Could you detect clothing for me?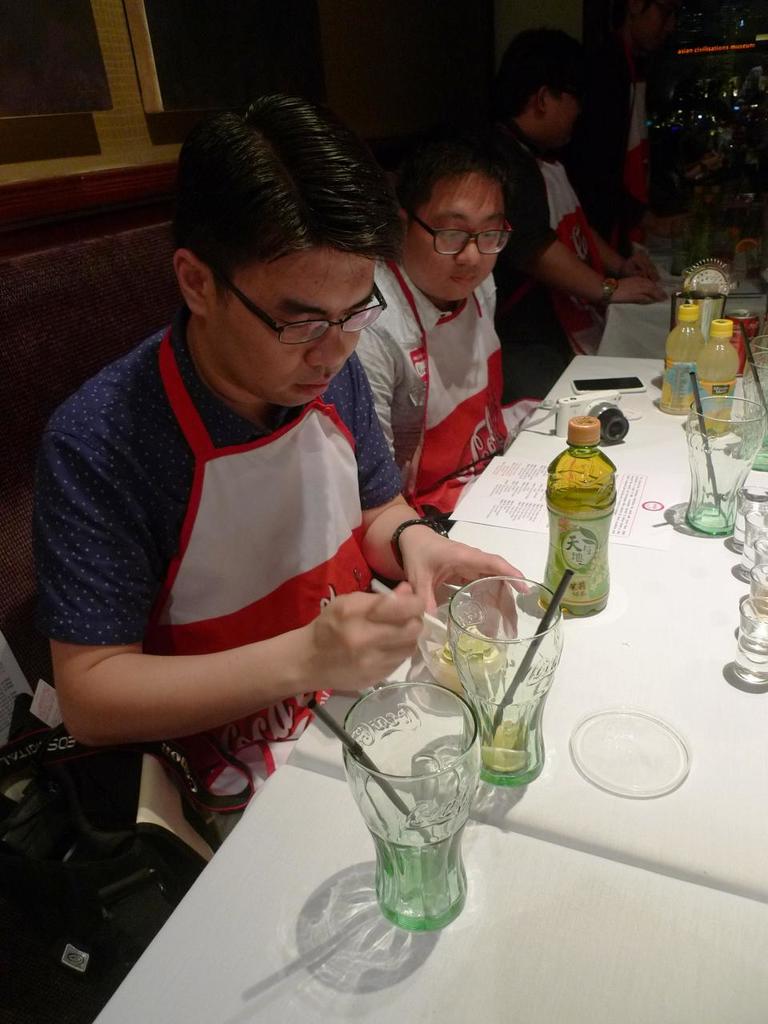
Detection result: {"left": 39, "top": 322, "right": 407, "bottom": 834}.
